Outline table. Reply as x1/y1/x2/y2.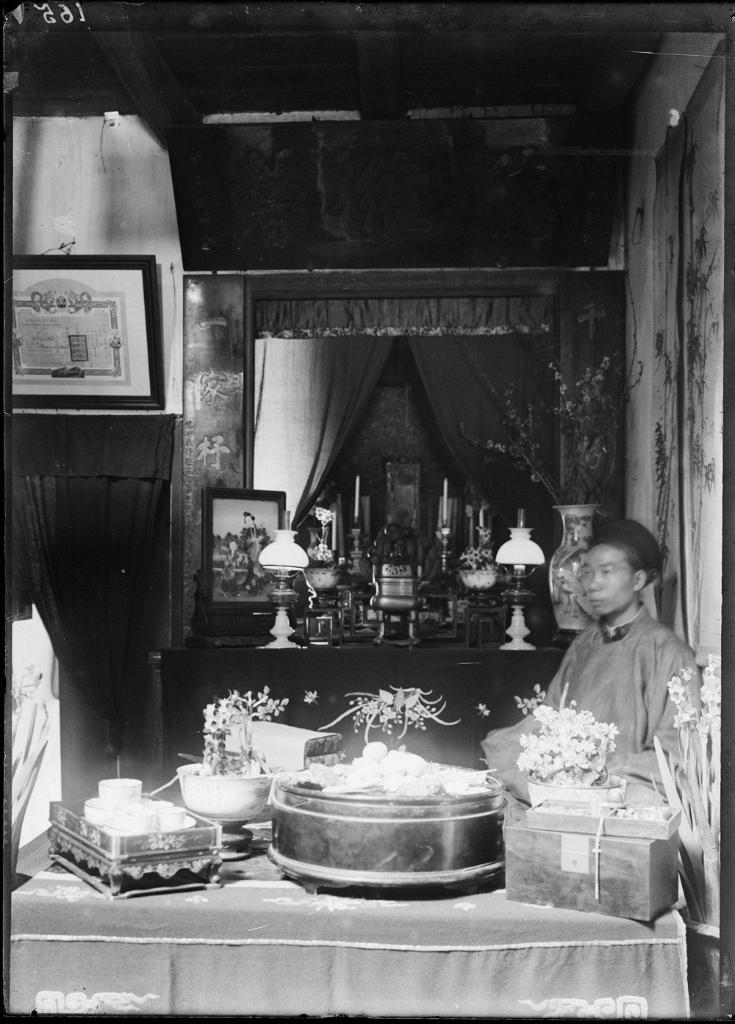
28/798/721/989.
